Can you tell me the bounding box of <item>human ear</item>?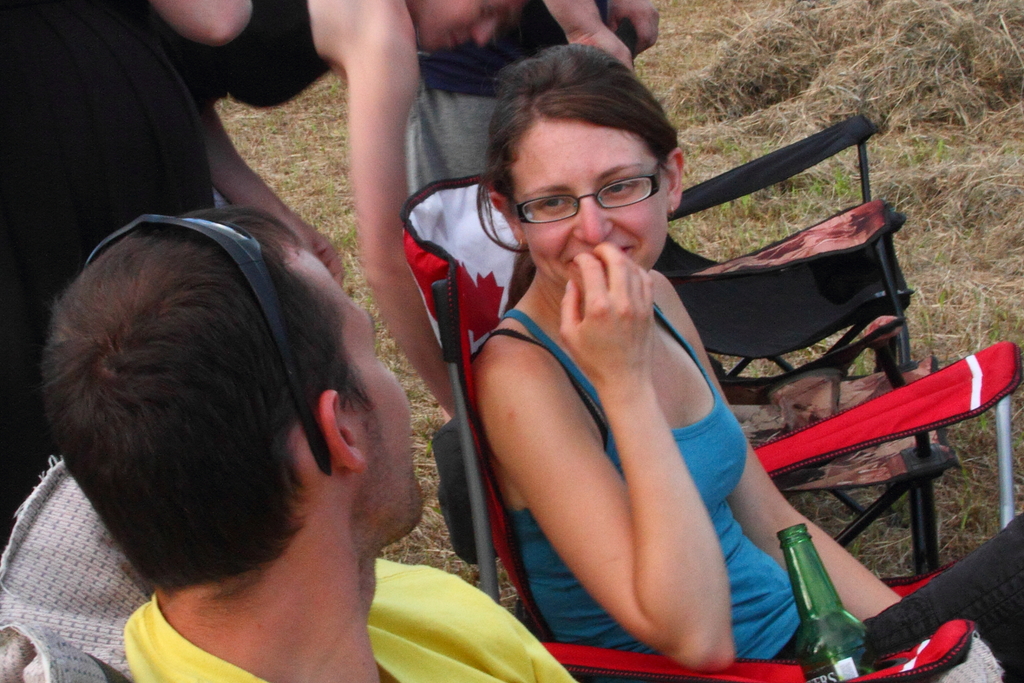
[320,392,364,477].
